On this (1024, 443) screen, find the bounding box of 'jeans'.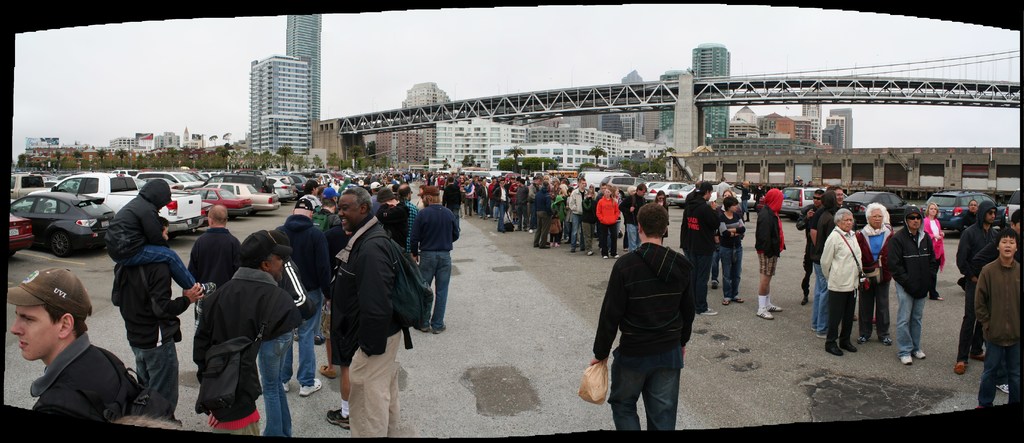
Bounding box: [259, 330, 294, 439].
